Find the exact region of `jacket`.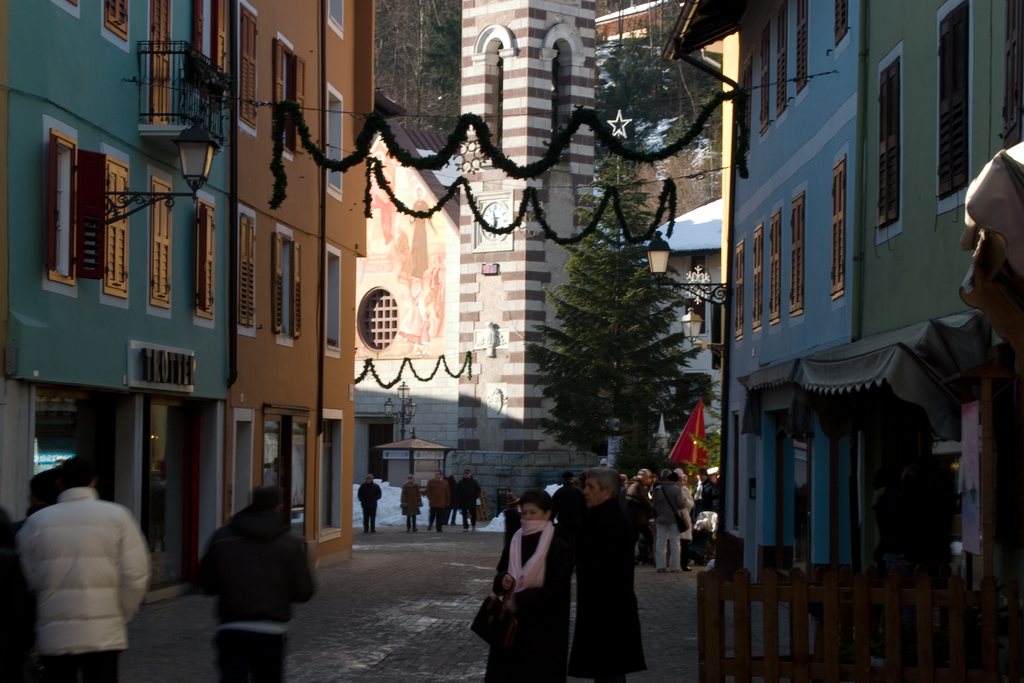
Exact region: select_region(6, 484, 156, 659).
